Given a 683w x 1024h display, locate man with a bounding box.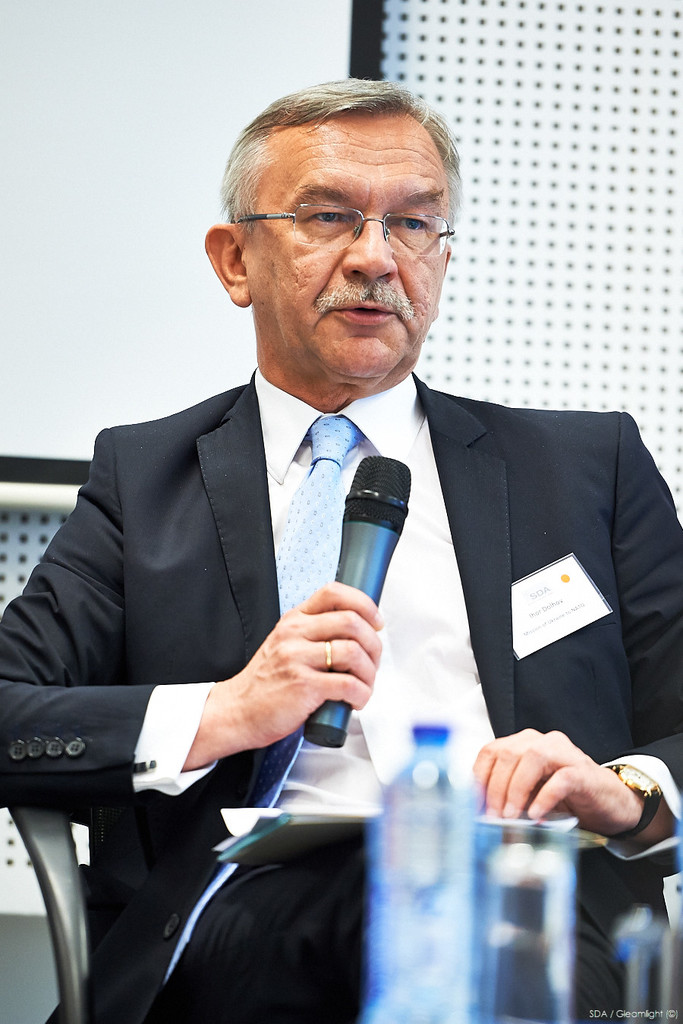
Located: 23:110:640:952.
